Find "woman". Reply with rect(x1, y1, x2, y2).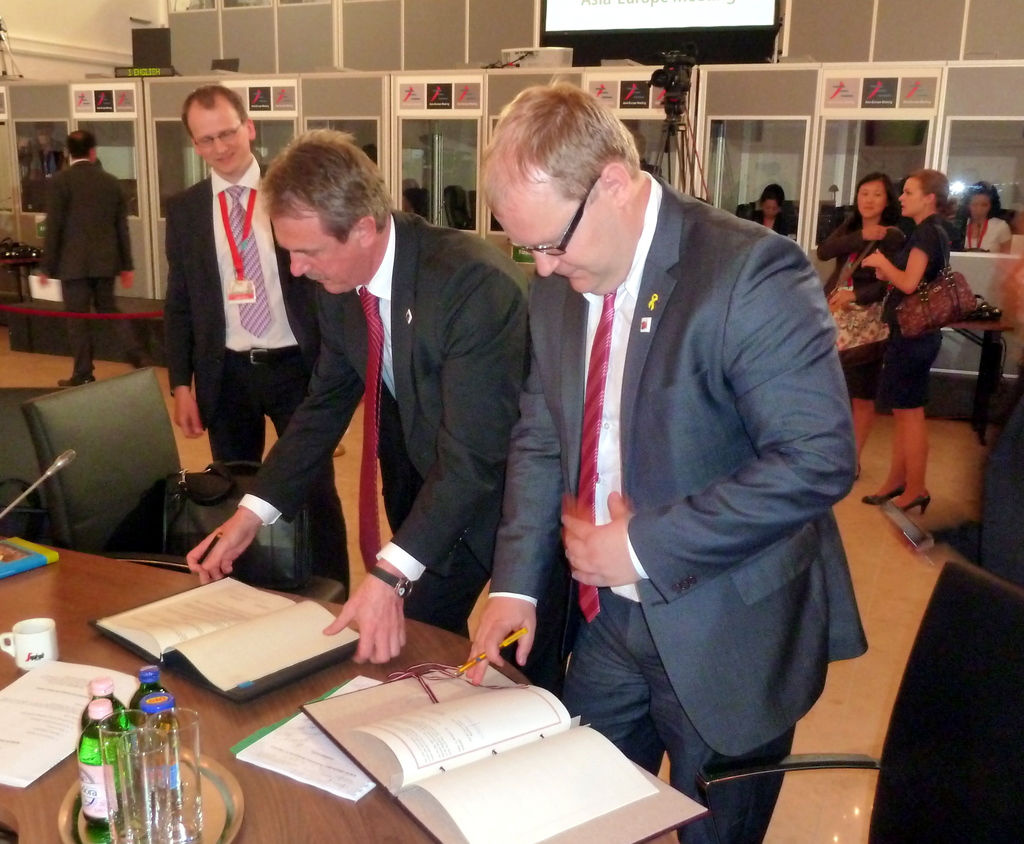
rect(749, 177, 803, 244).
